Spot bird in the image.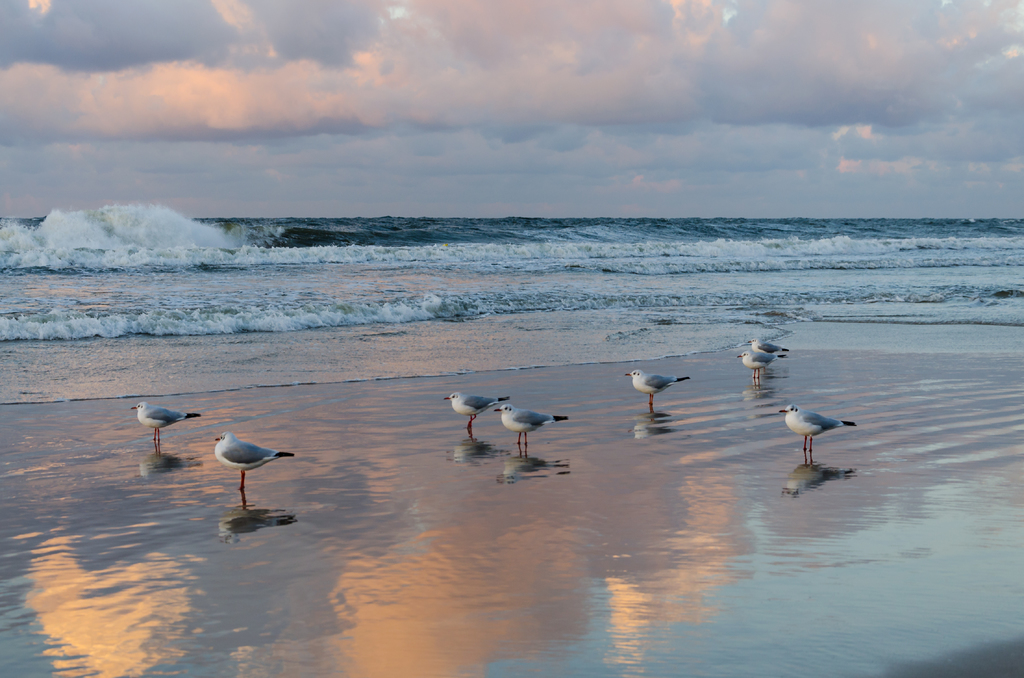
bird found at (left=493, top=400, right=568, bottom=458).
